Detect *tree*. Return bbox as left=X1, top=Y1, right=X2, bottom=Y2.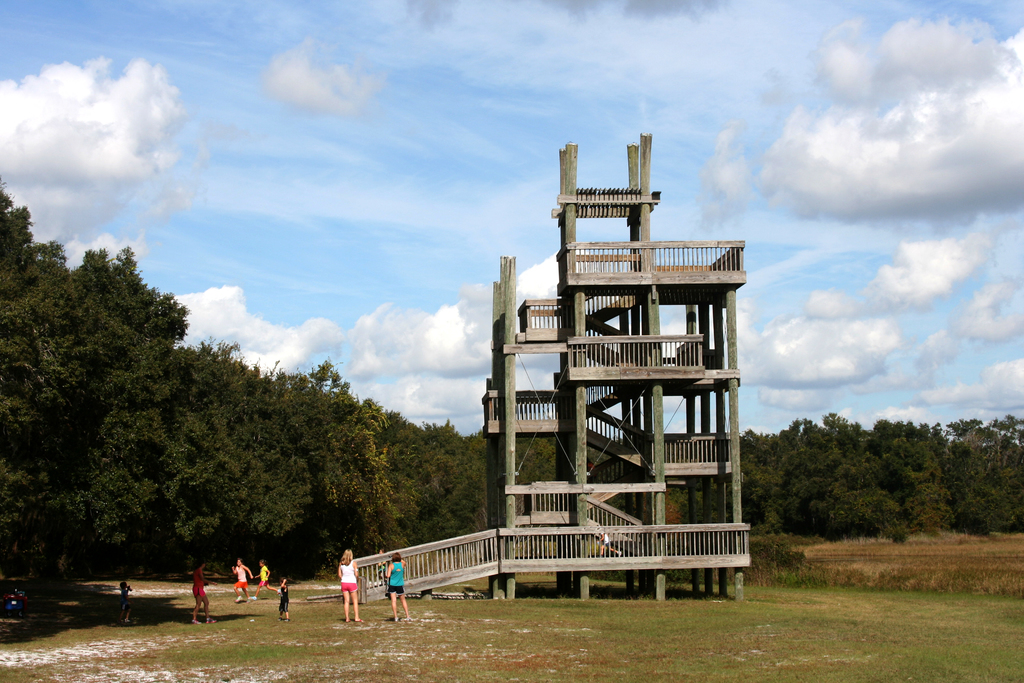
left=30, top=231, right=319, bottom=602.
